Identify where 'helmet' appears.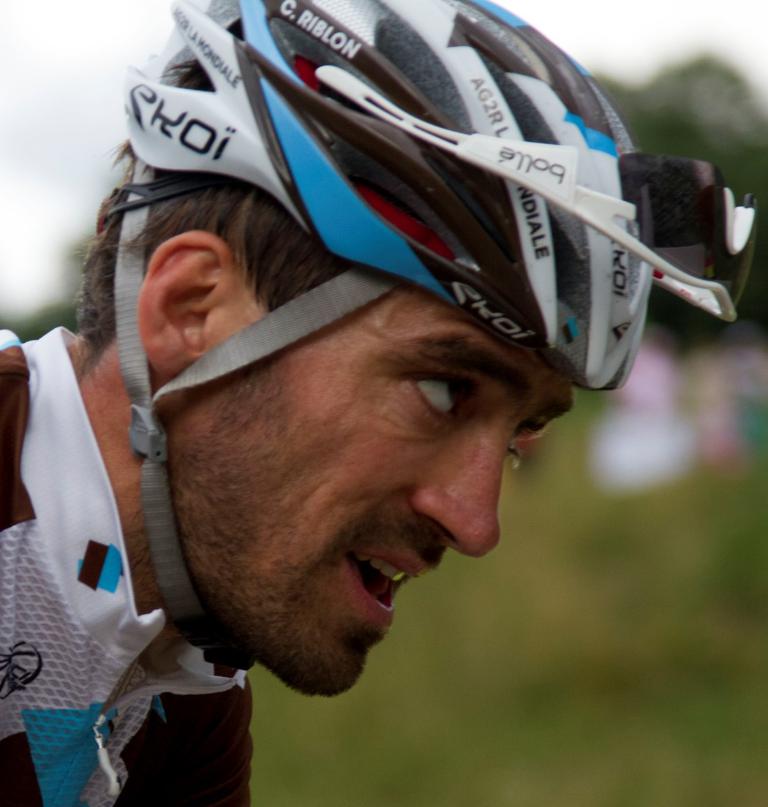
Appears at rect(105, 0, 767, 679).
